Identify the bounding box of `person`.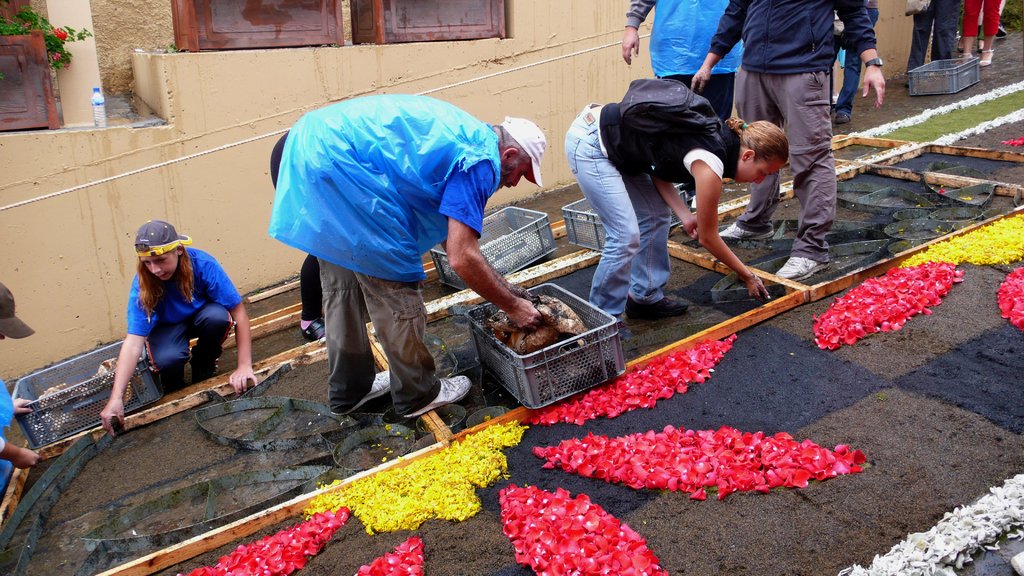
bbox(261, 99, 573, 469).
